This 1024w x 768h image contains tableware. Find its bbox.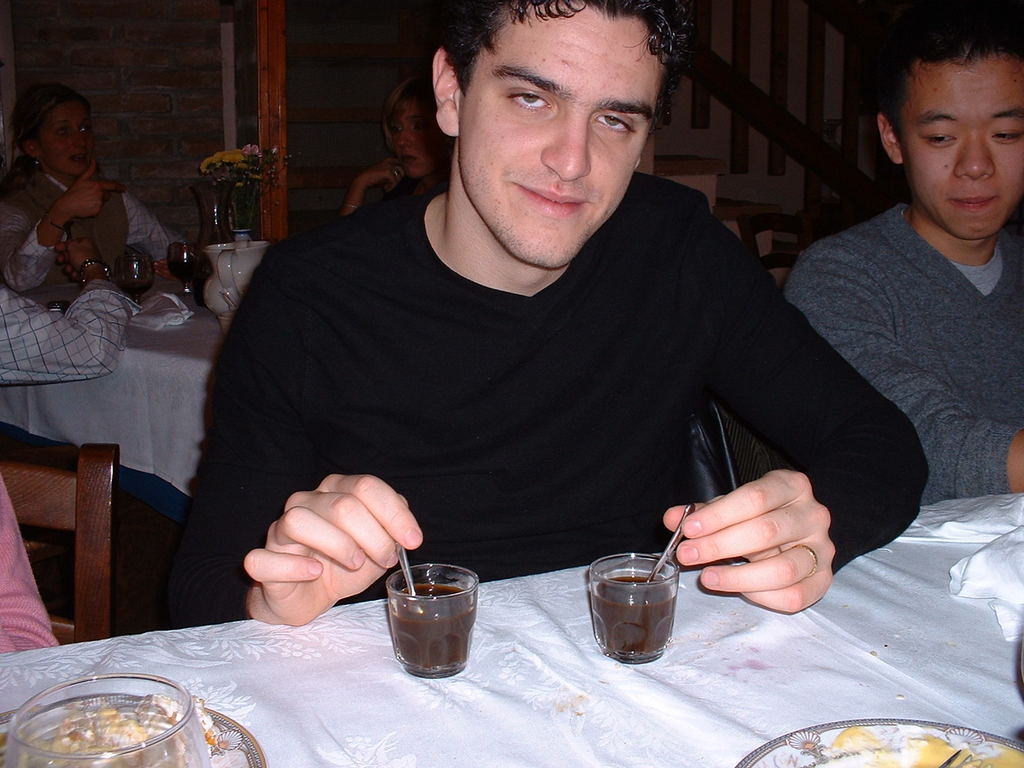
crop(736, 721, 1023, 767).
